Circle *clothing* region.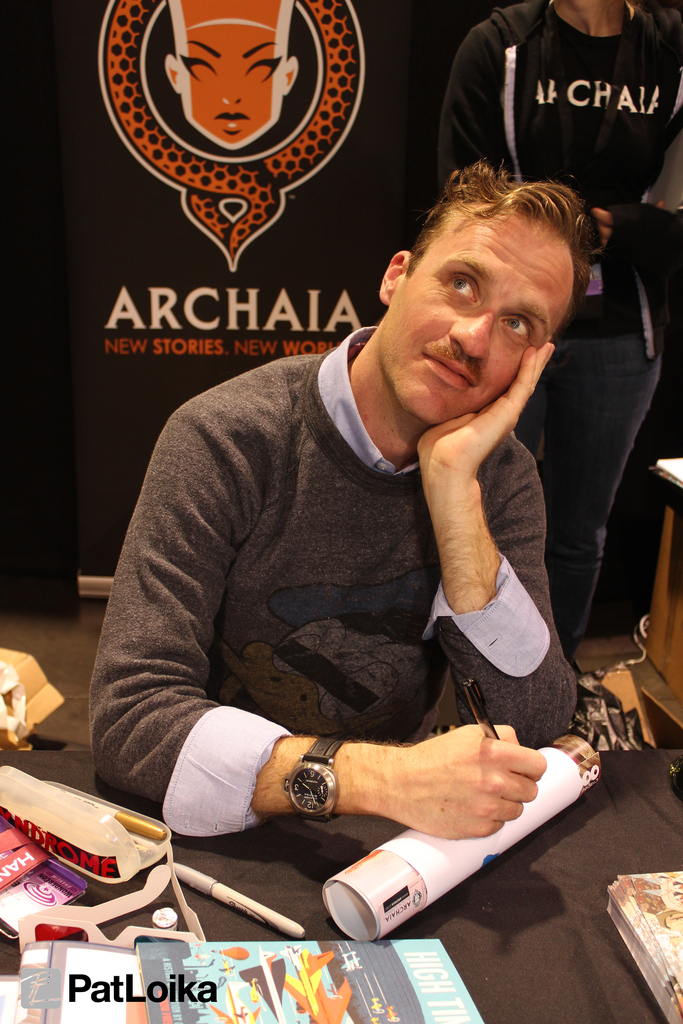
Region: Rect(433, 0, 682, 657).
